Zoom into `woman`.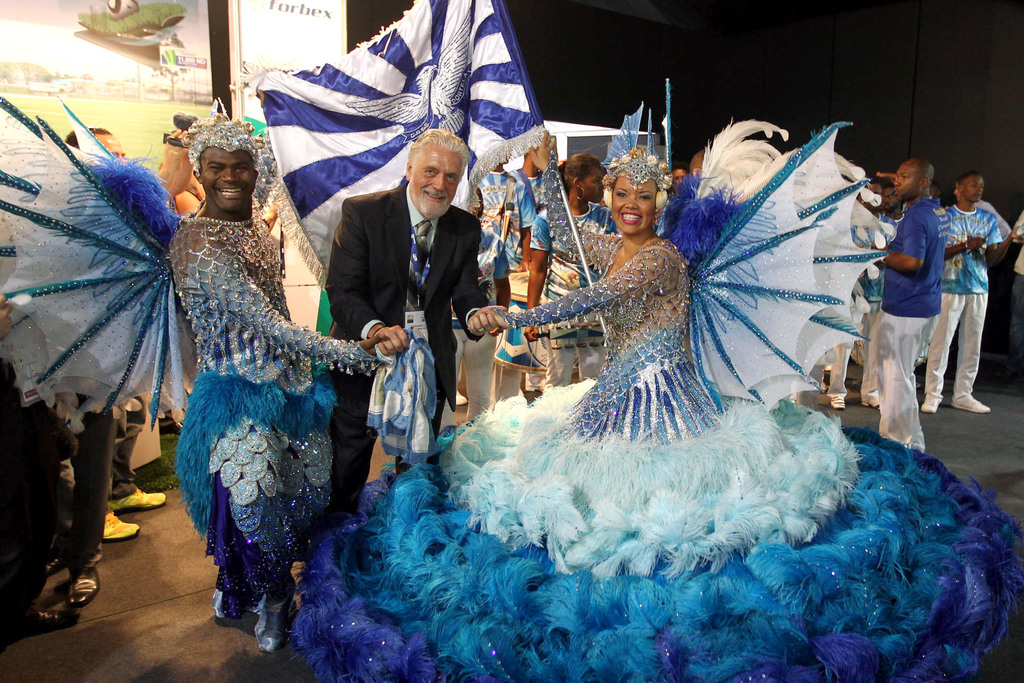
Zoom target: l=521, t=151, r=610, b=400.
